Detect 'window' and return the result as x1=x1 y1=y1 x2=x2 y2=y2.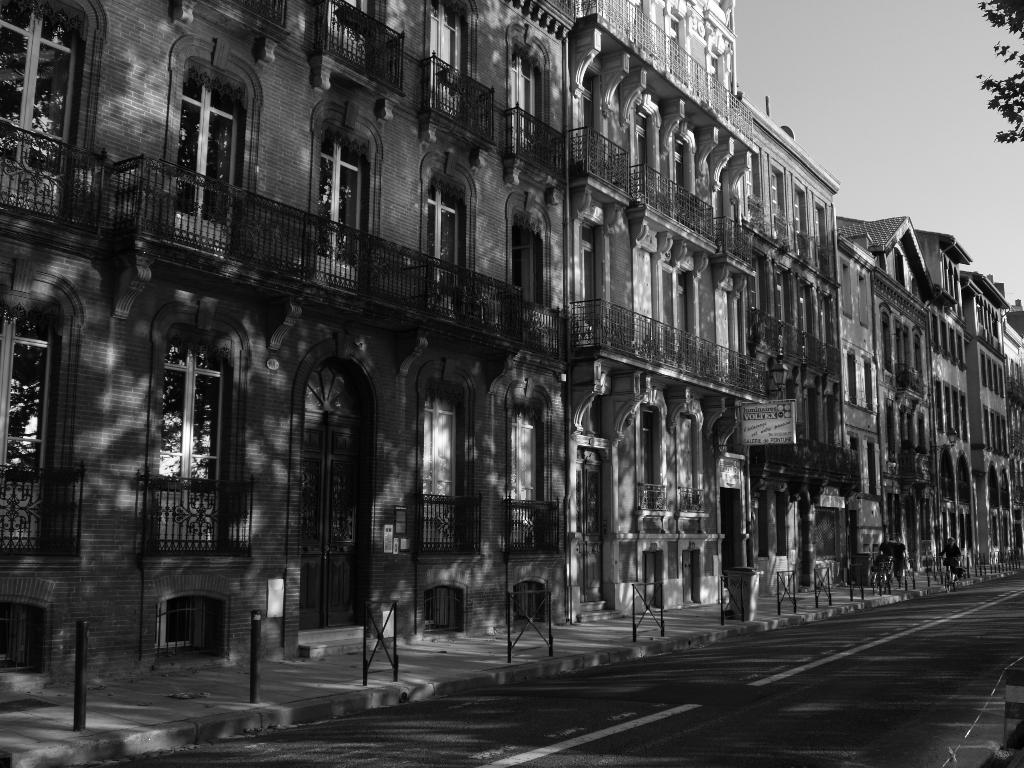
x1=417 y1=179 x2=467 y2=314.
